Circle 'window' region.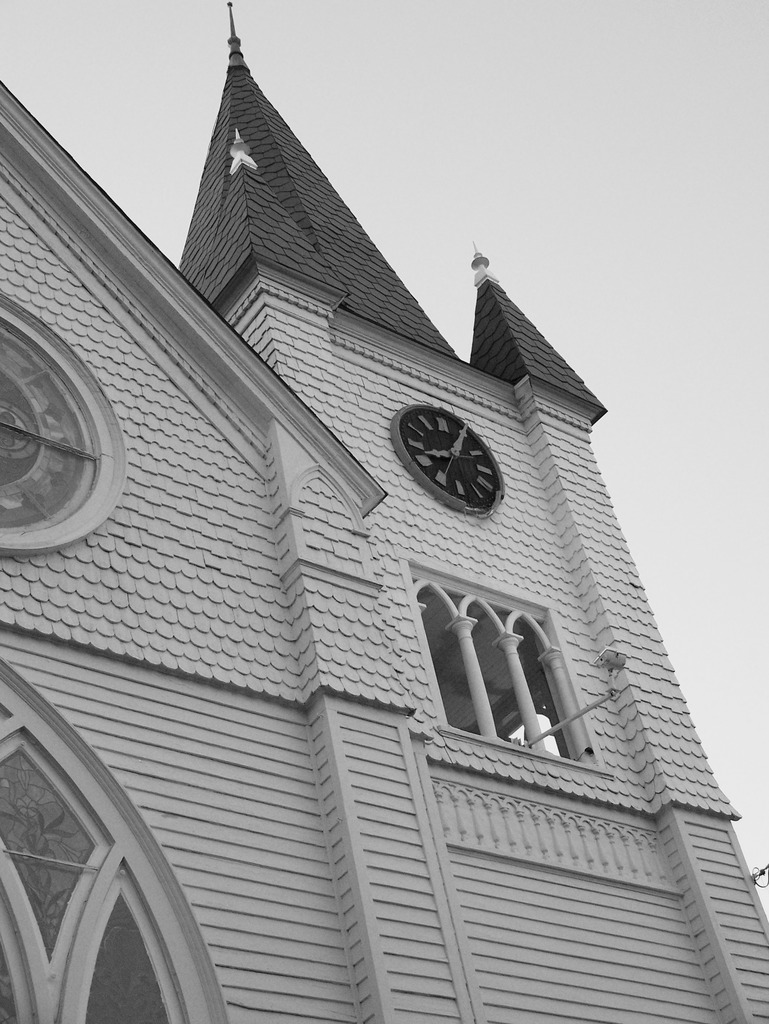
Region: 405 560 604 777.
